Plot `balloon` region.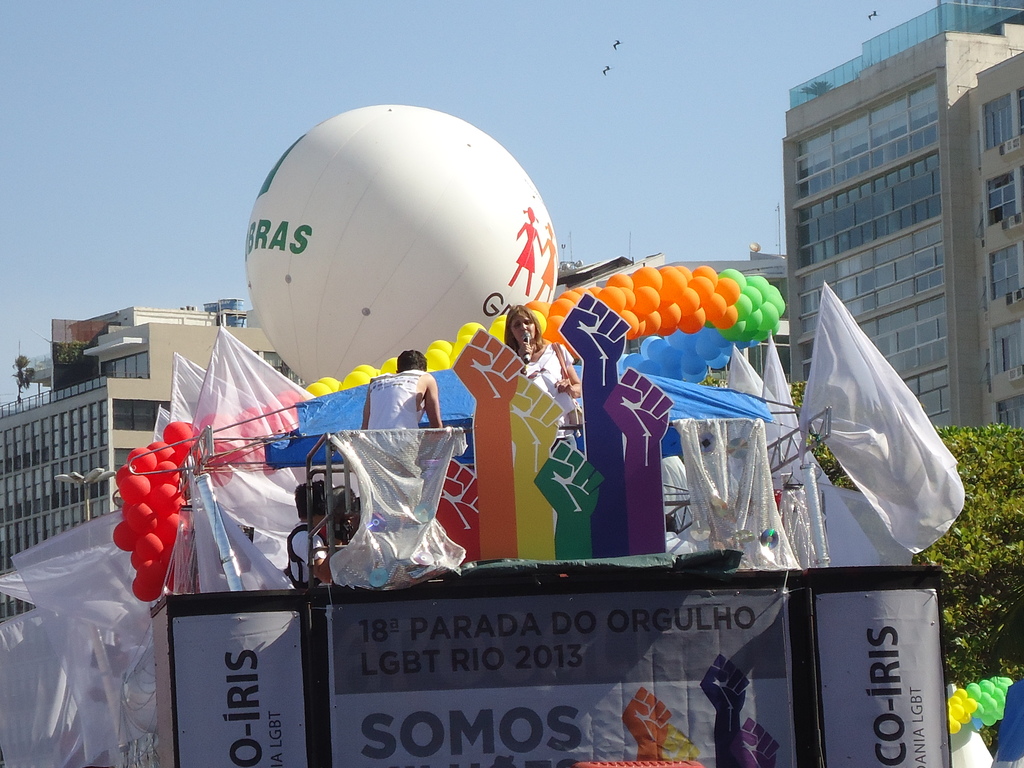
Plotted at 705/289/728/323.
